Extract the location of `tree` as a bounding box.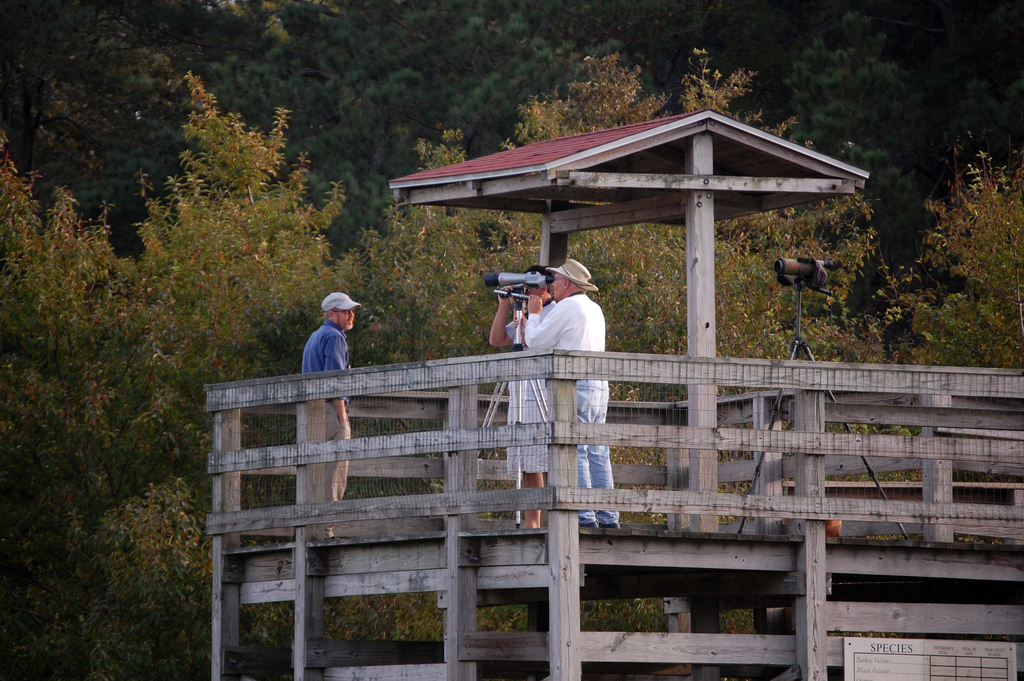
bbox=(0, 144, 211, 680).
